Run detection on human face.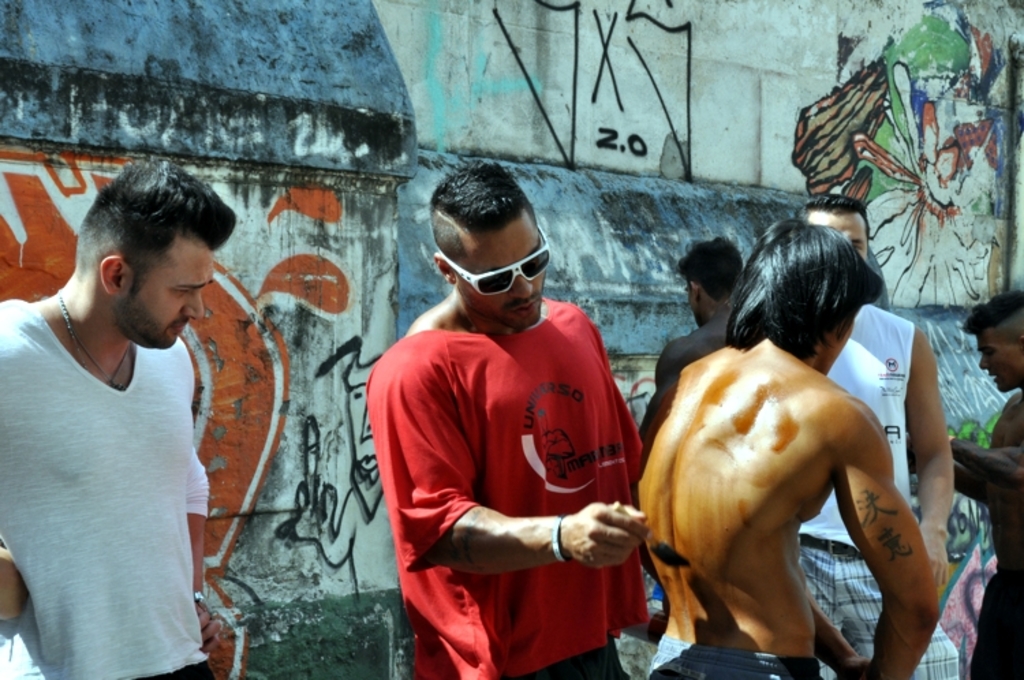
Result: [451, 227, 547, 322].
